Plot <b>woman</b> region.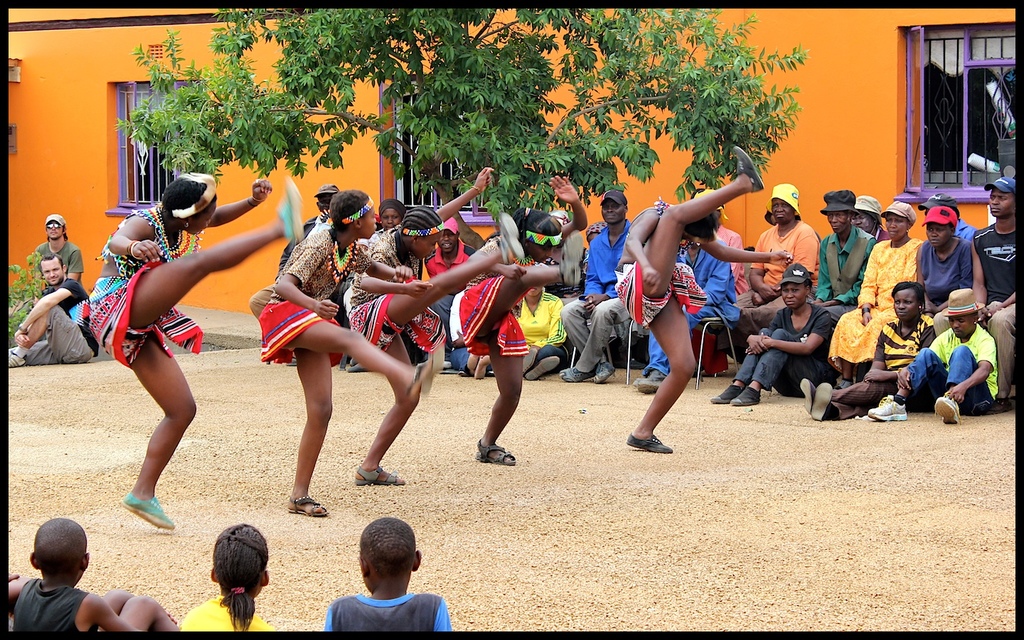
Plotted at {"x1": 81, "y1": 152, "x2": 247, "y2": 553}.
